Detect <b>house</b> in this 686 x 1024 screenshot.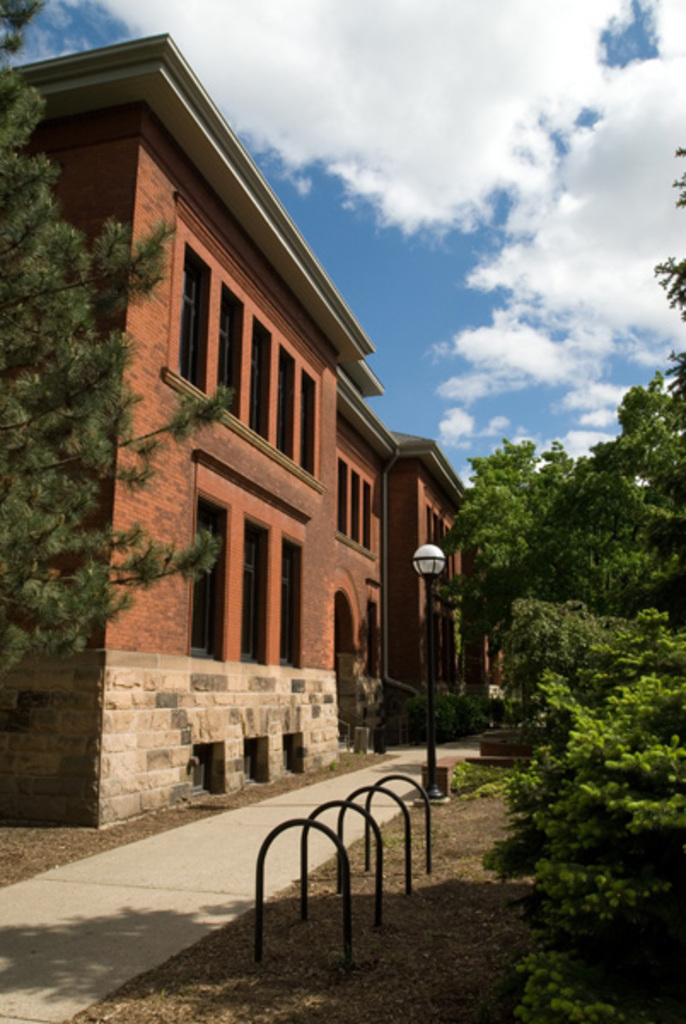
Detection: <bbox>0, 31, 510, 828</bbox>.
